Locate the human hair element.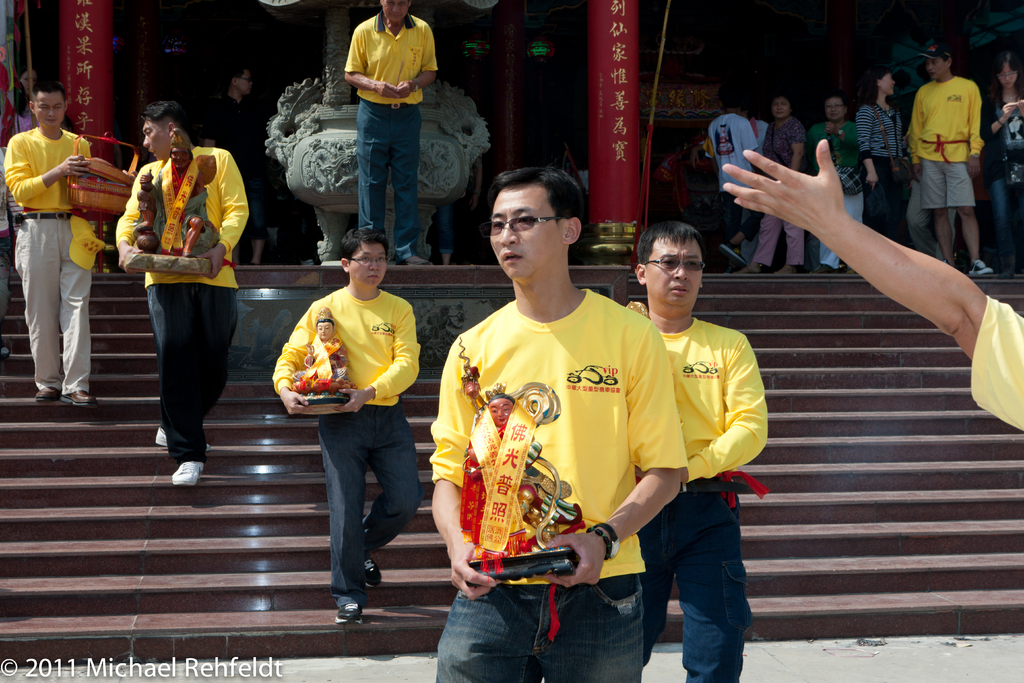
Element bbox: {"left": 816, "top": 90, "right": 847, "bottom": 119}.
